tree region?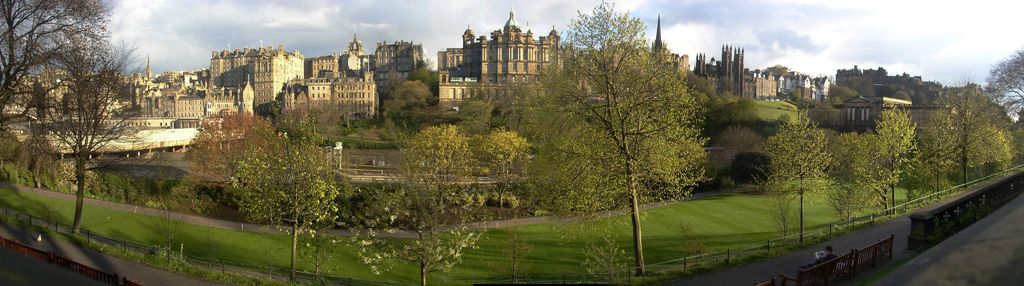
834/135/877/232
